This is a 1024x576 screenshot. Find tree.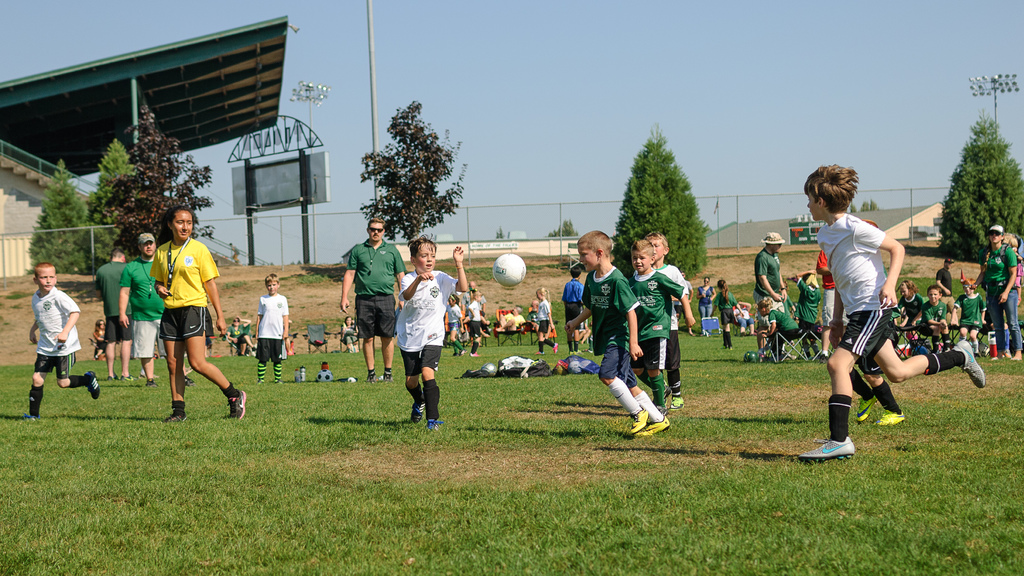
Bounding box: x1=494, y1=226, x2=508, y2=238.
